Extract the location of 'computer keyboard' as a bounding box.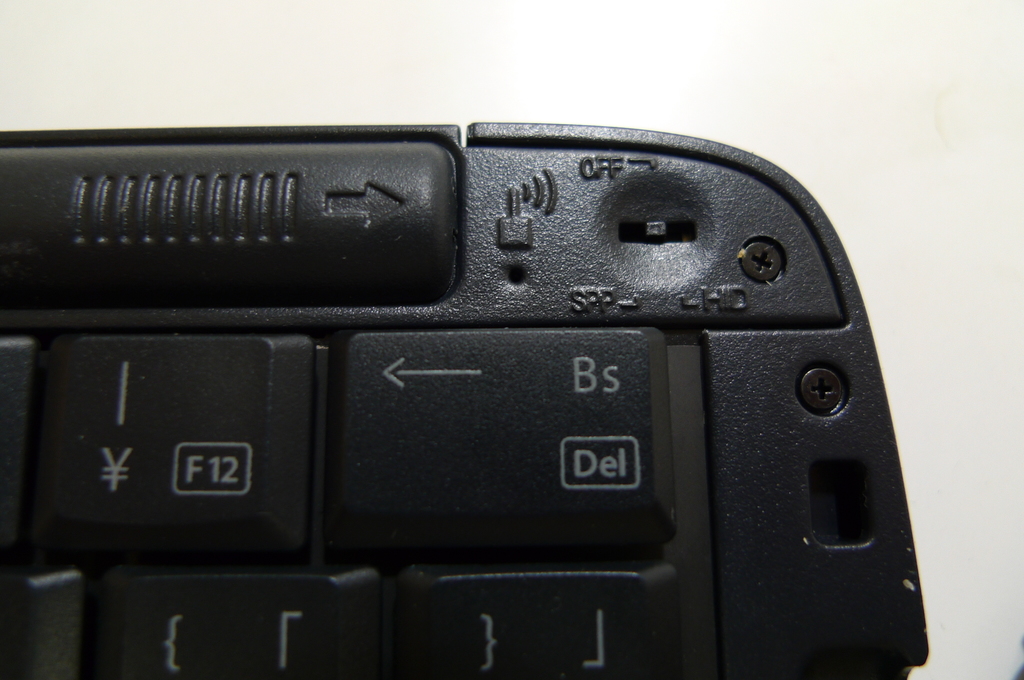
0 119 932 679.
